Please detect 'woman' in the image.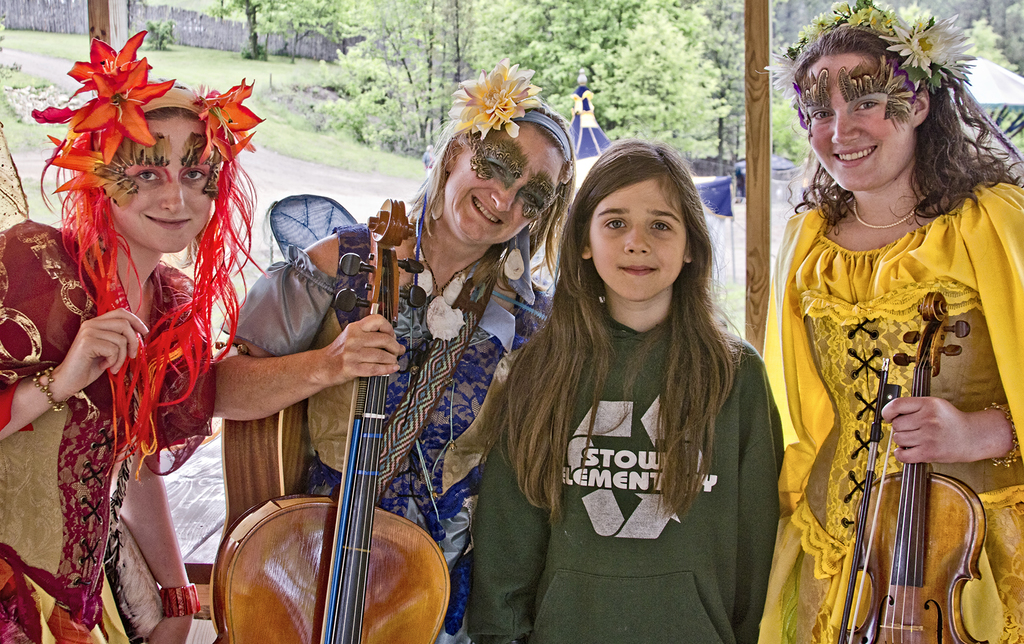
l=227, t=55, r=577, b=643.
